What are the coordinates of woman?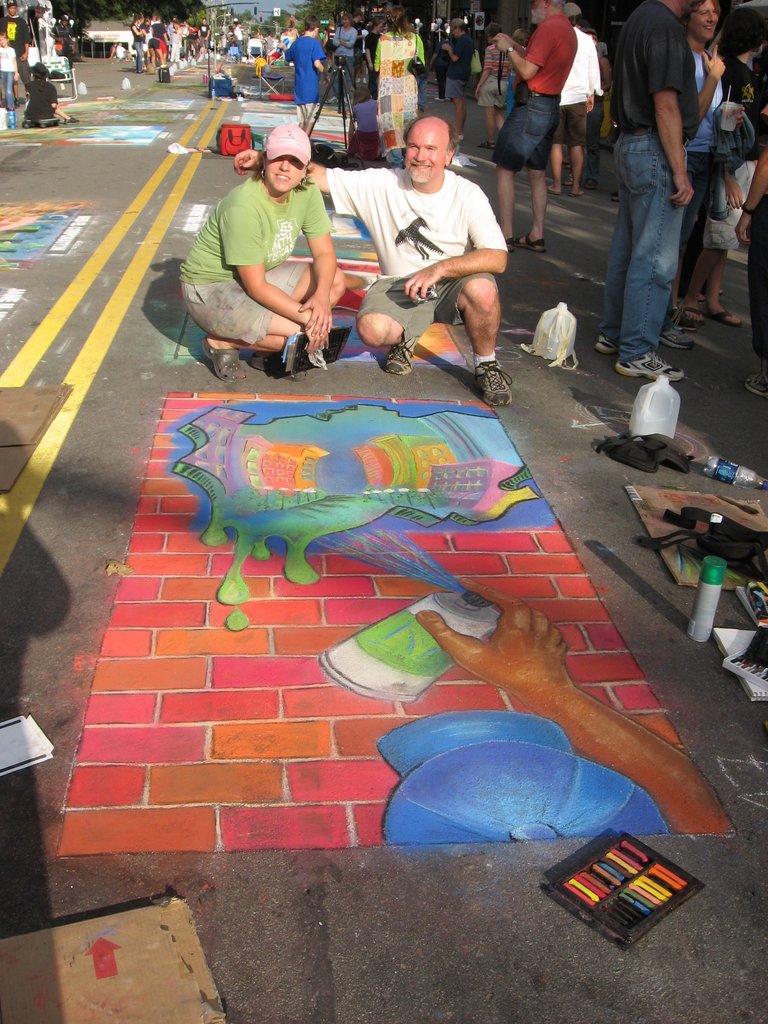
<region>128, 15, 144, 72</region>.
